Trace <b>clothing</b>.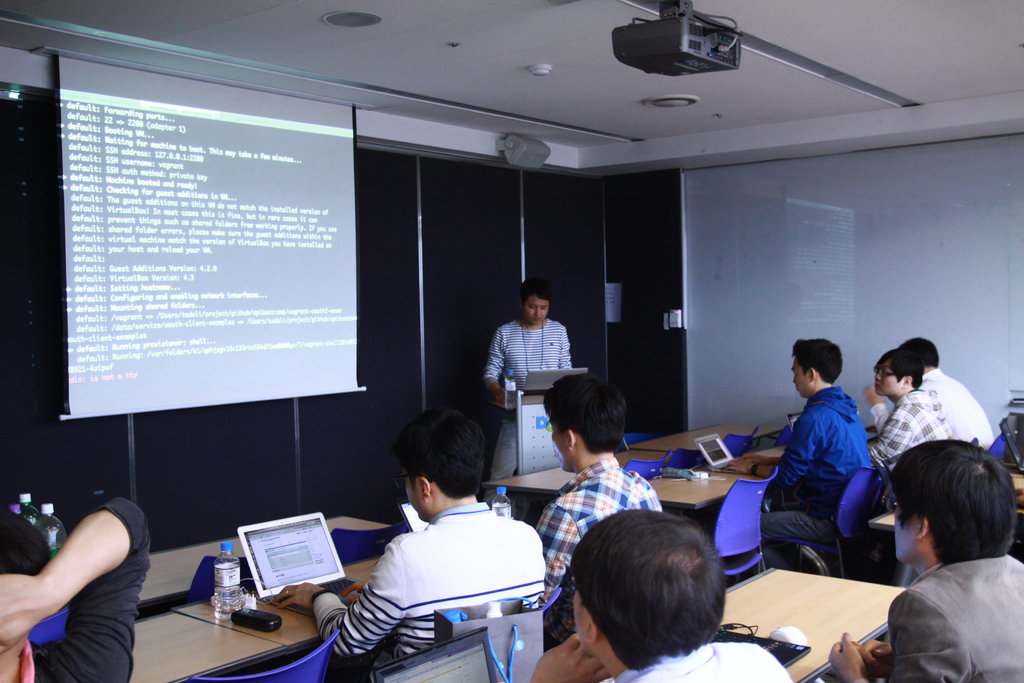
Traced to (left=540, top=450, right=667, bottom=597).
